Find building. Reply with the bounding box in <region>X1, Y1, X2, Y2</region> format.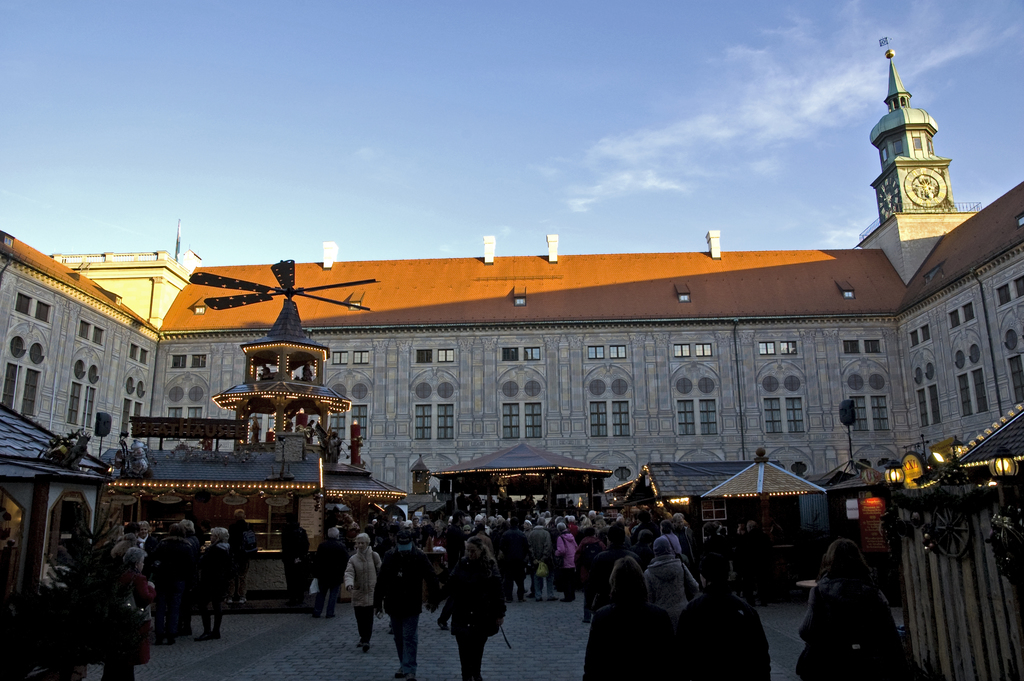
<region>48, 222, 203, 332</region>.
